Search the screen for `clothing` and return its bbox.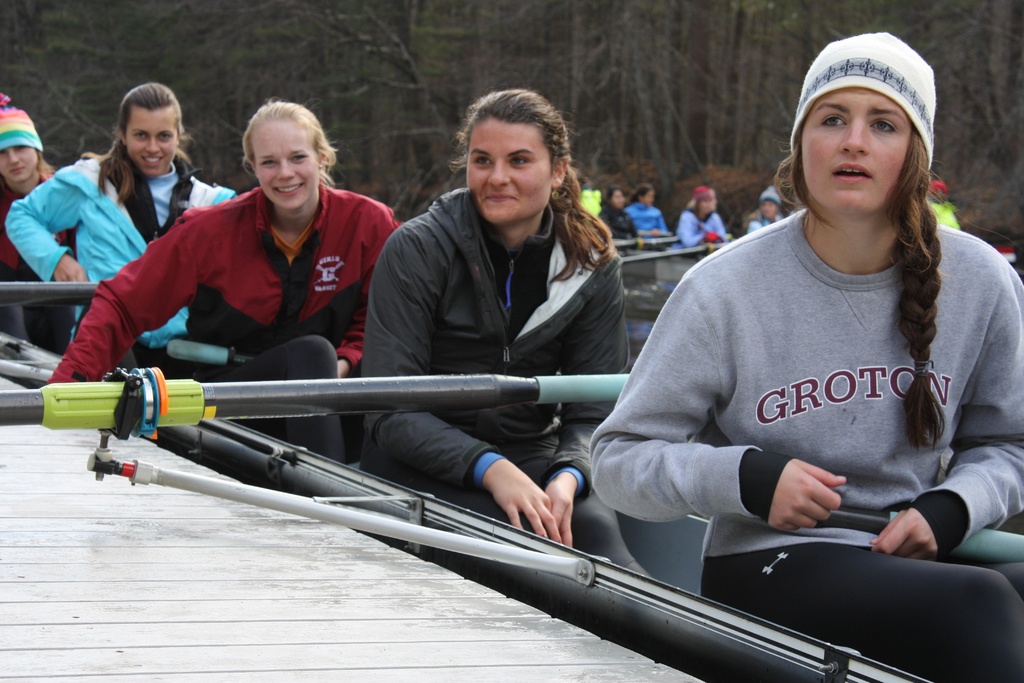
Found: detection(628, 196, 669, 235).
